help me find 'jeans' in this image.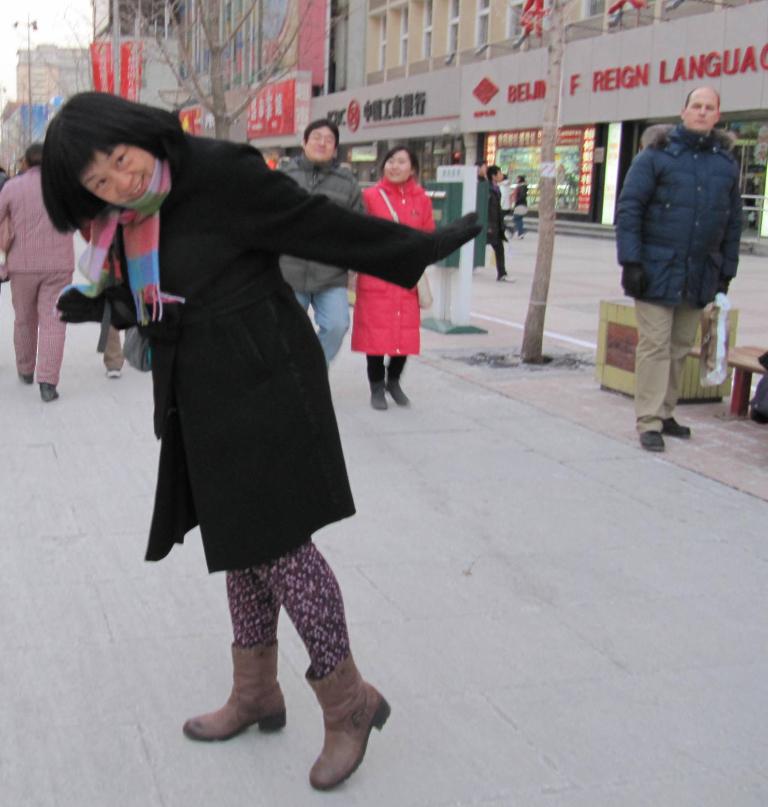
Found it: Rect(484, 238, 503, 285).
